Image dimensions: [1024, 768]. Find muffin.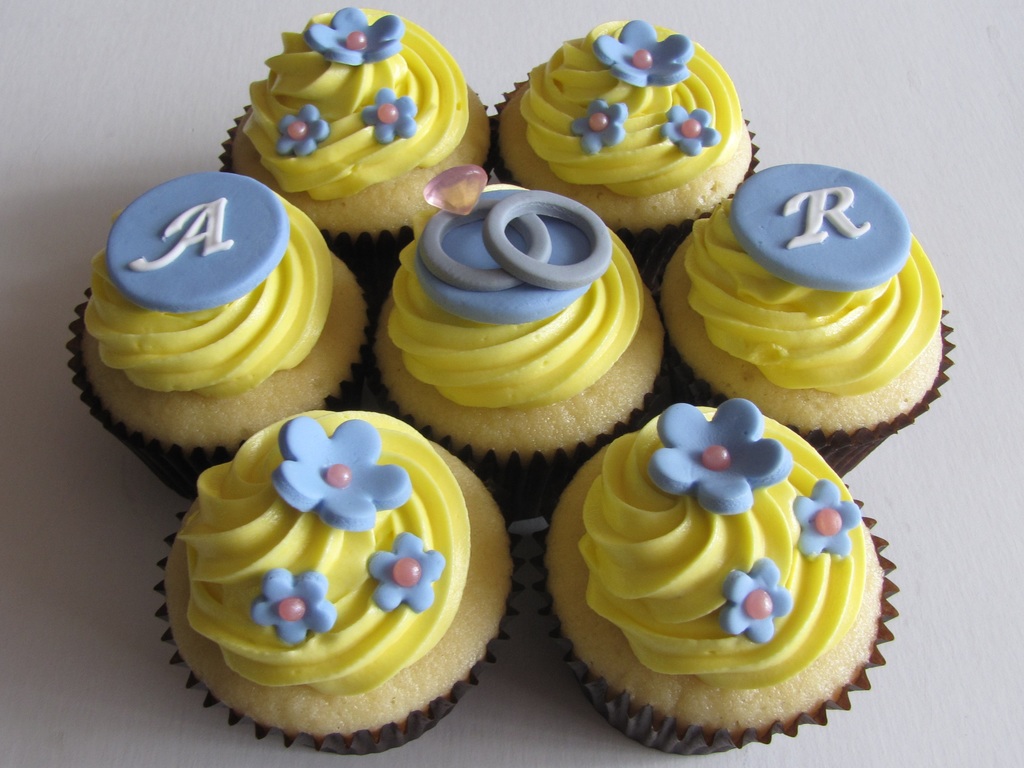
210:5:506:304.
